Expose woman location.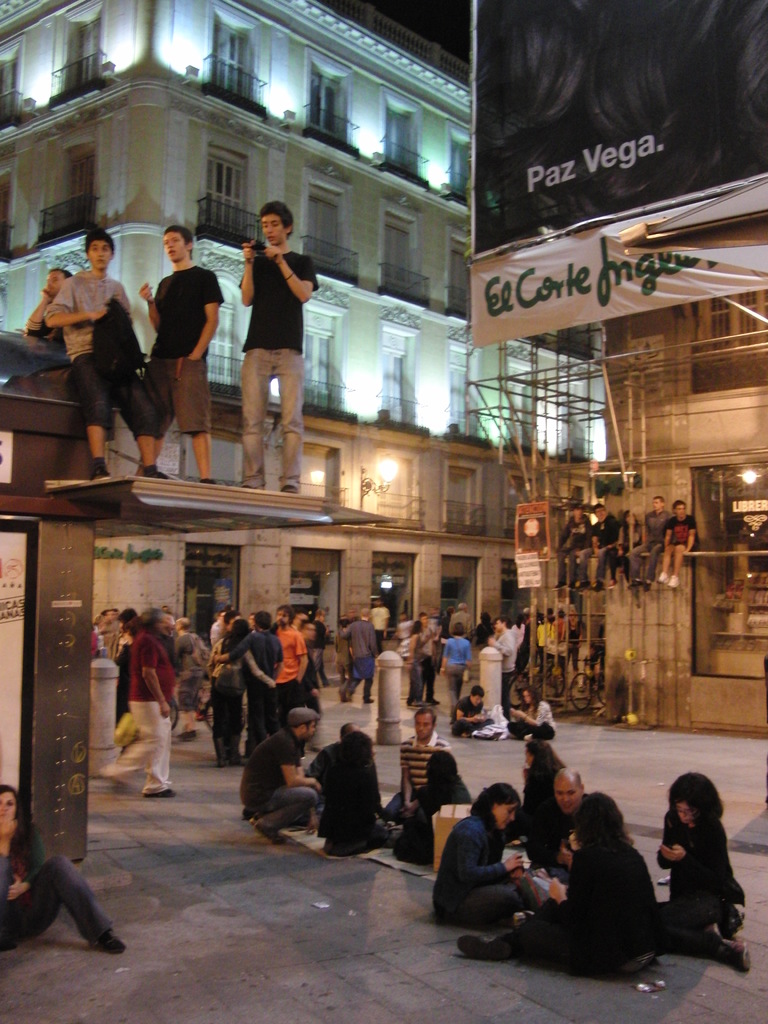
Exposed at (x1=522, y1=739, x2=567, y2=838).
